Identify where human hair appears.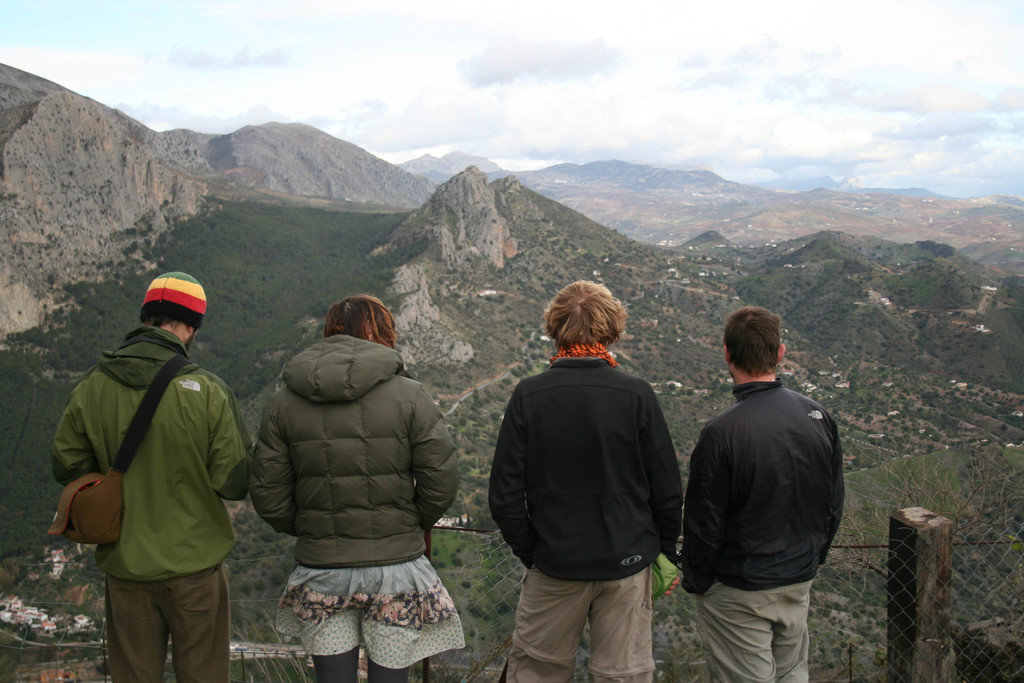
Appears at <box>730,309,798,390</box>.
